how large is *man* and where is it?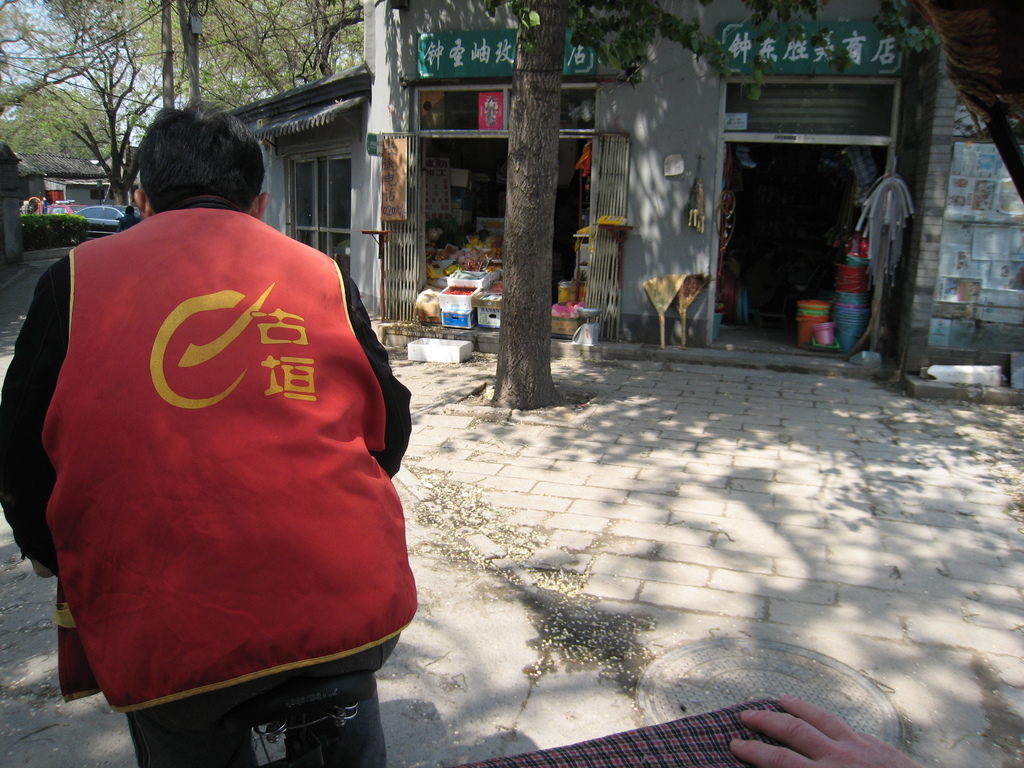
Bounding box: [left=0, top=82, right=411, bottom=767].
